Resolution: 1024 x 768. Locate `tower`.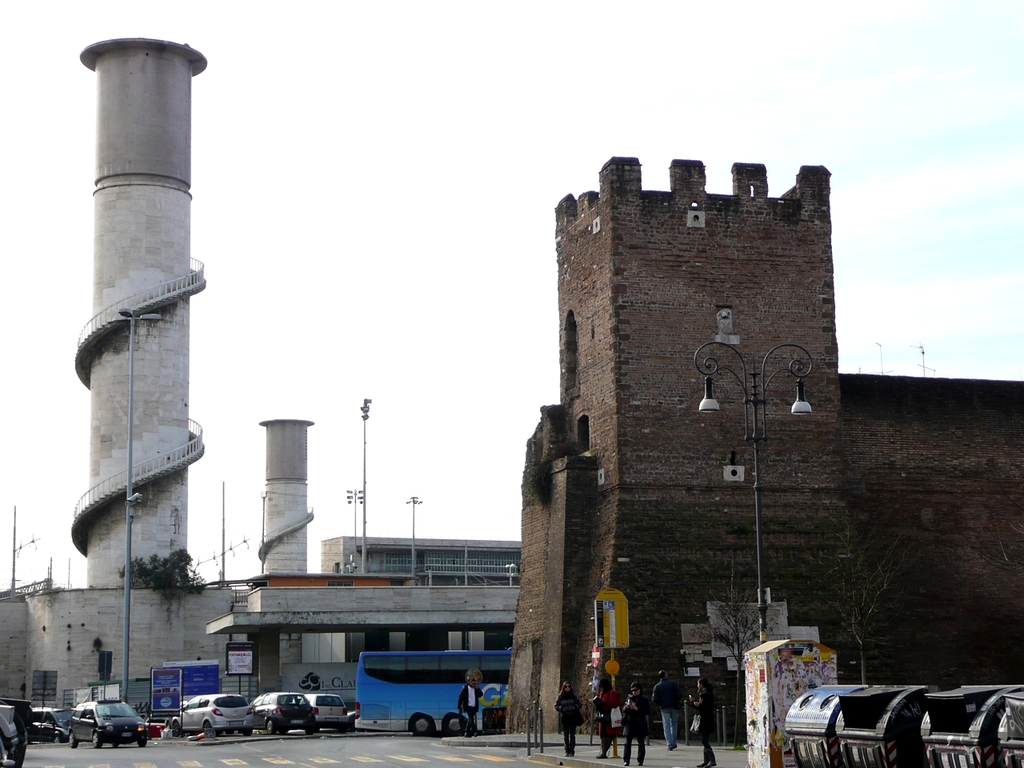
[x1=71, y1=0, x2=227, y2=588].
